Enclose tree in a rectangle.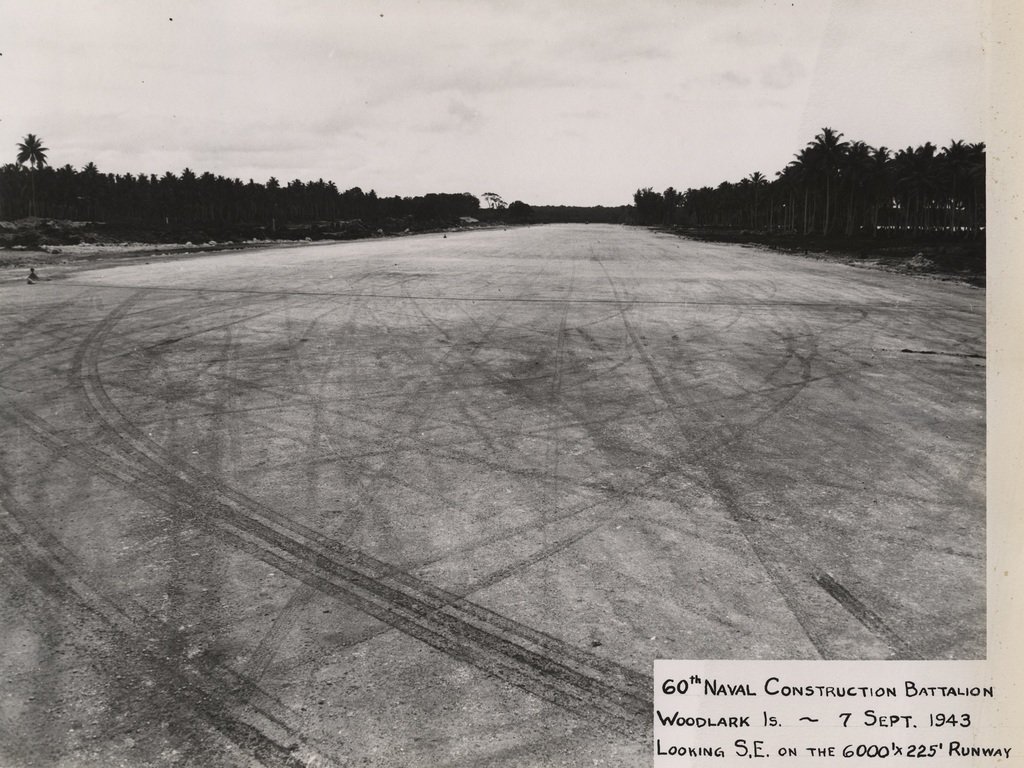
483,186,510,213.
